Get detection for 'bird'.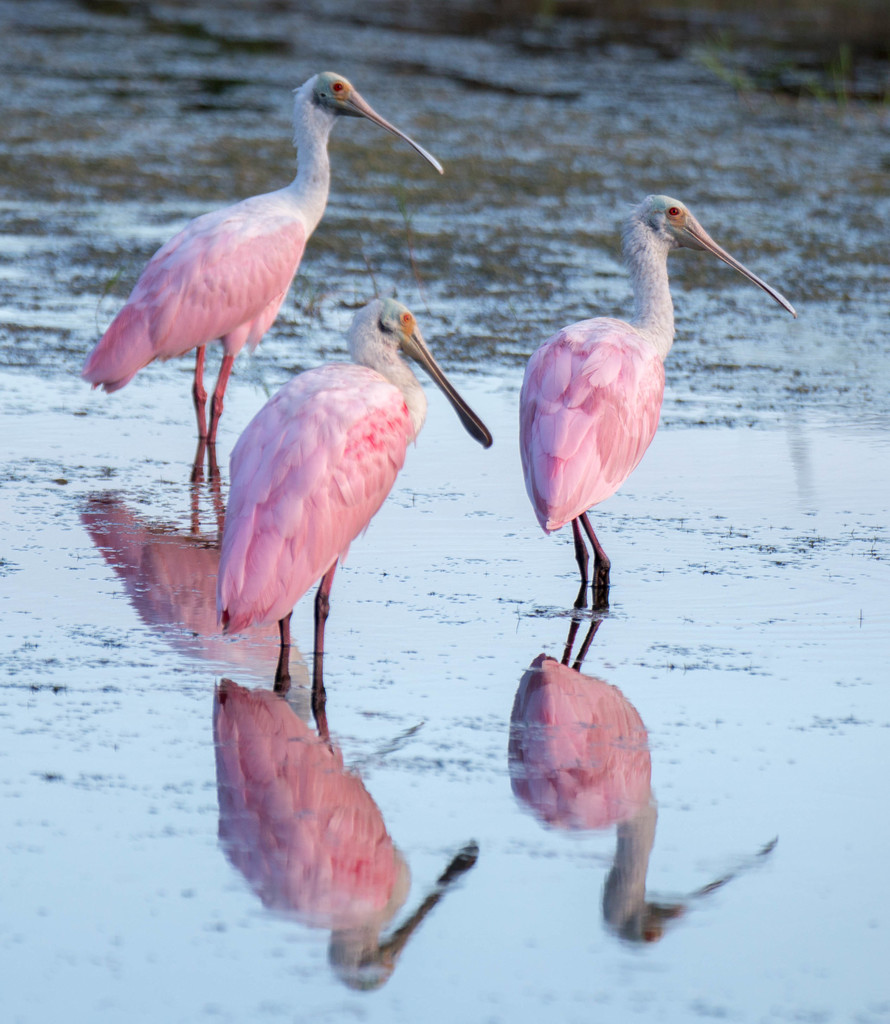
Detection: (79,57,452,488).
